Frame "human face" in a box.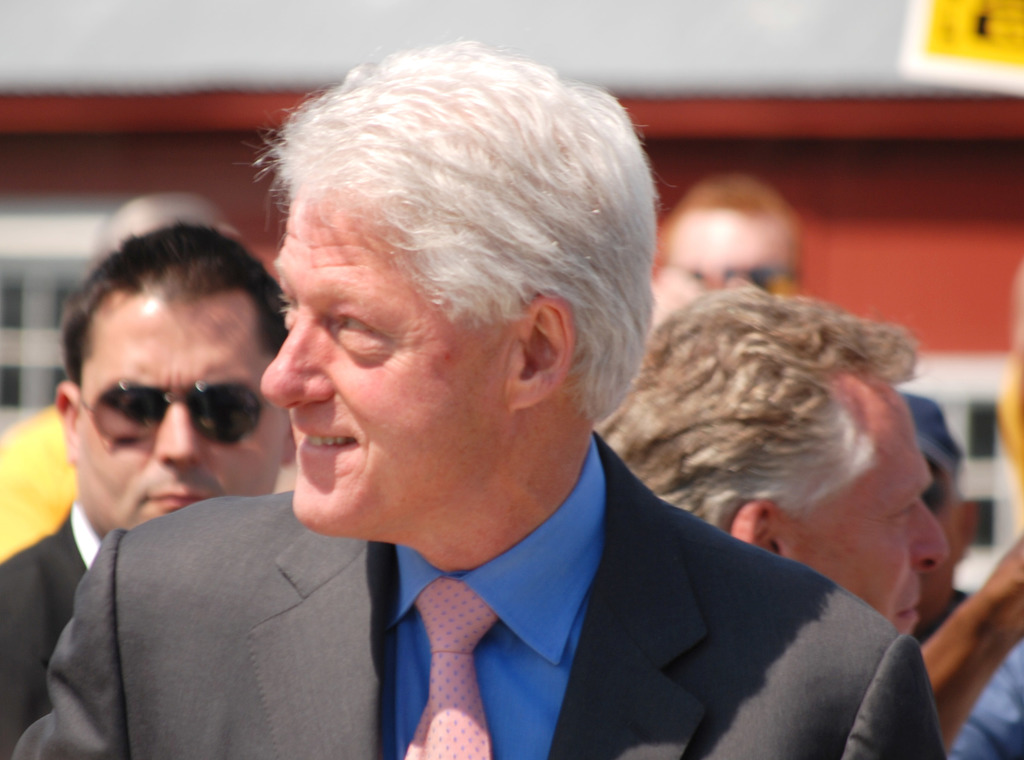
Rect(72, 291, 284, 540).
